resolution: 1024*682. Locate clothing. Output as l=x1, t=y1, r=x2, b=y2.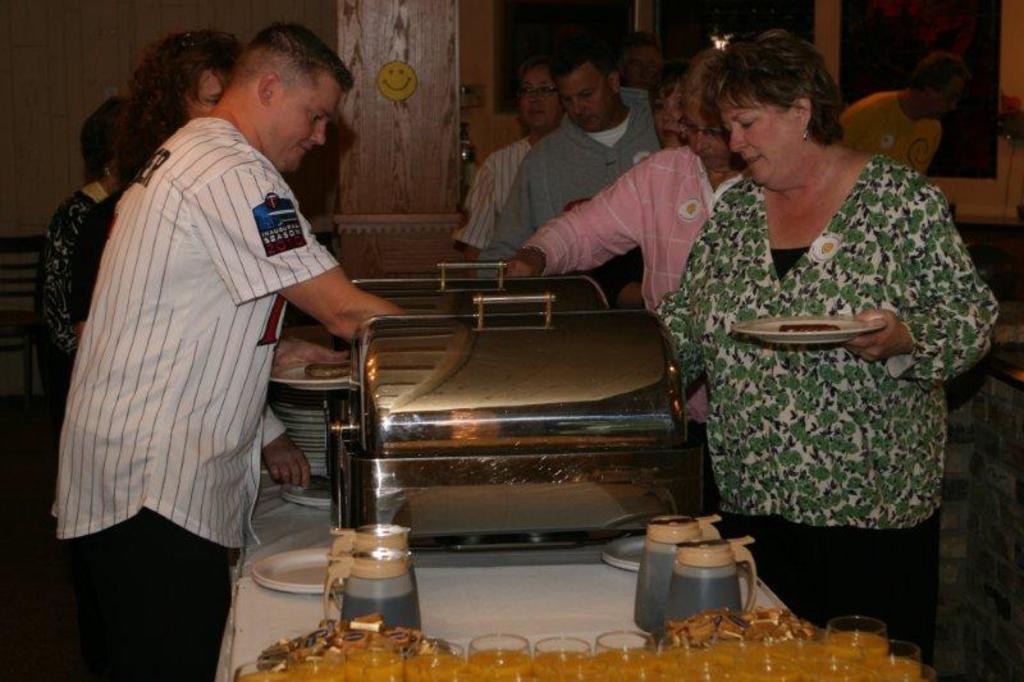
l=449, t=120, r=568, b=246.
